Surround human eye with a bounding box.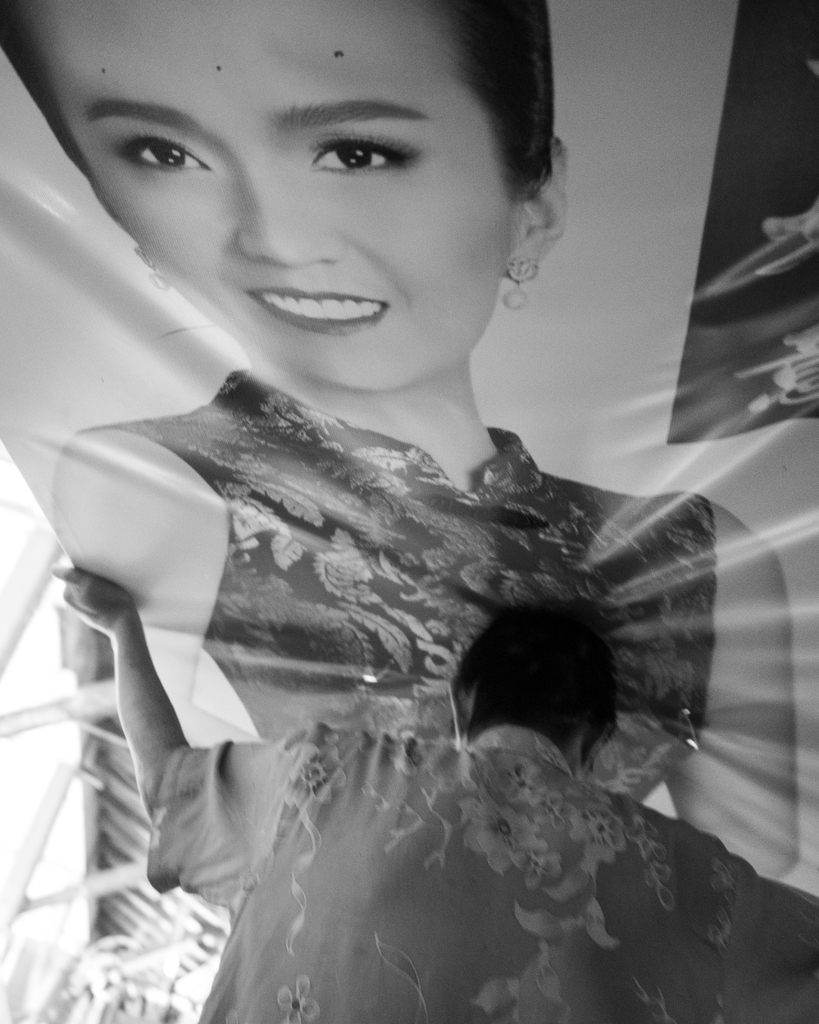
(300,127,418,182).
